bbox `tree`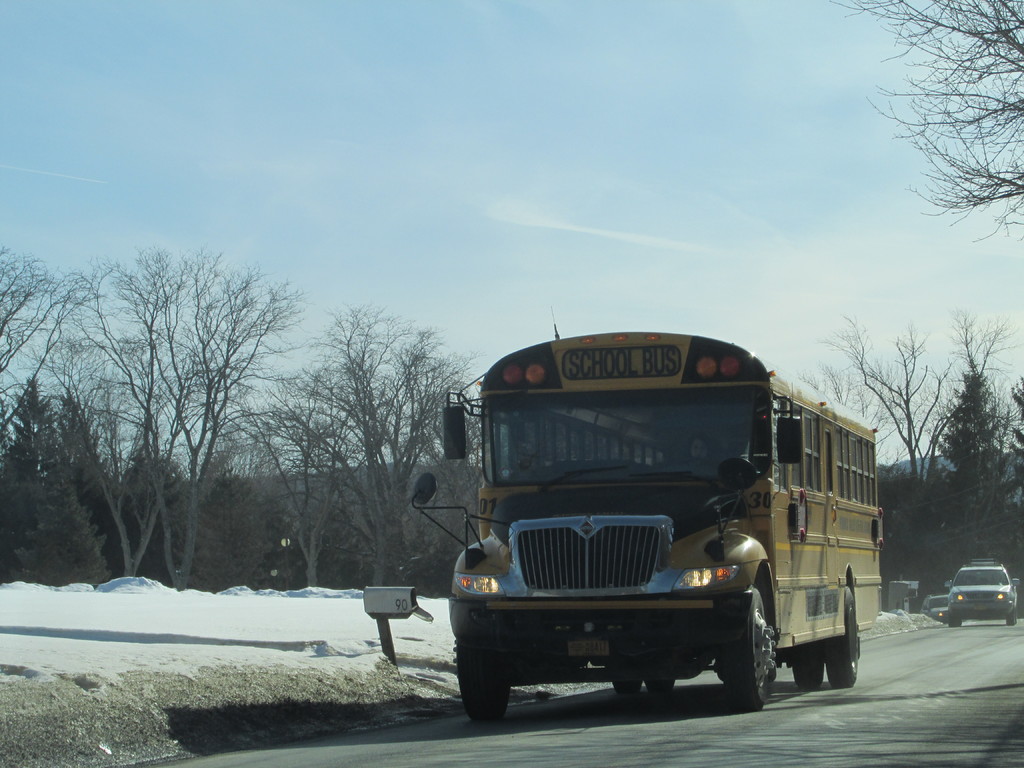
<region>0, 371, 109, 590</region>
